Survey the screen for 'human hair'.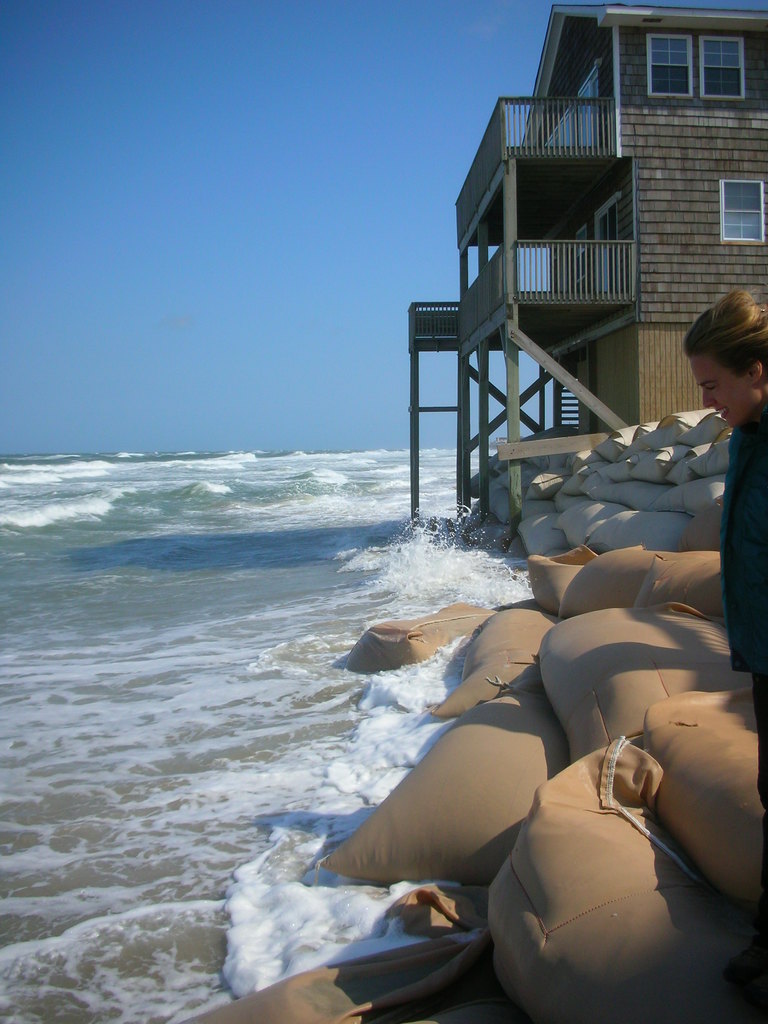
Survey found: Rect(678, 289, 767, 381).
